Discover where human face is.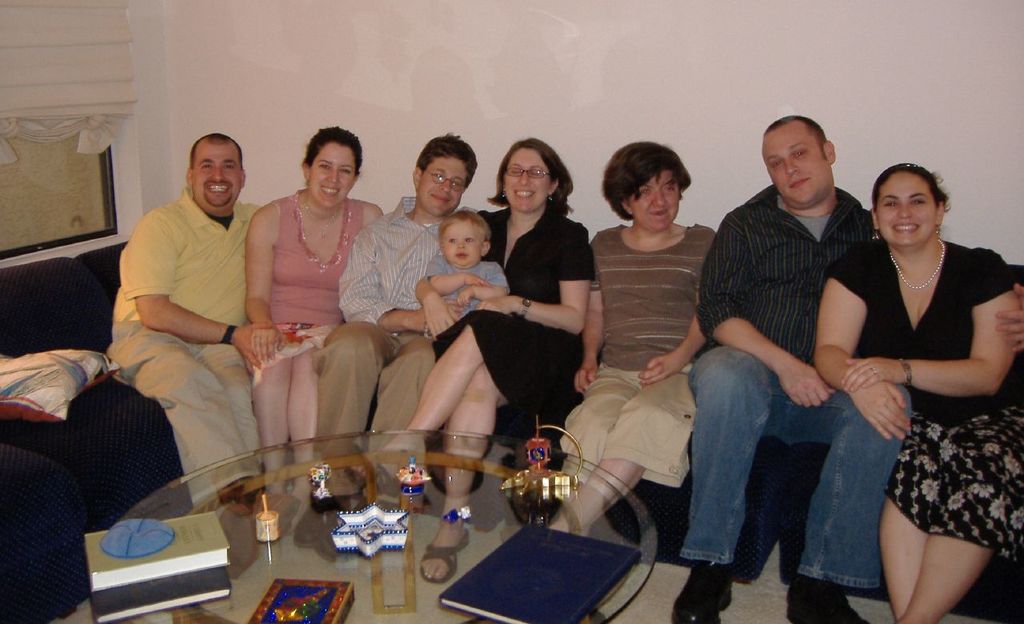
Discovered at 503/153/556/215.
